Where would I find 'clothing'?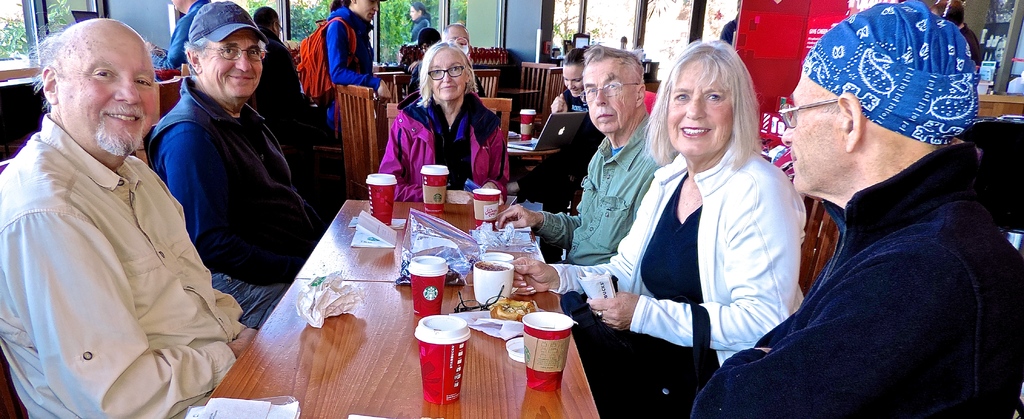
At 155 95 329 322.
